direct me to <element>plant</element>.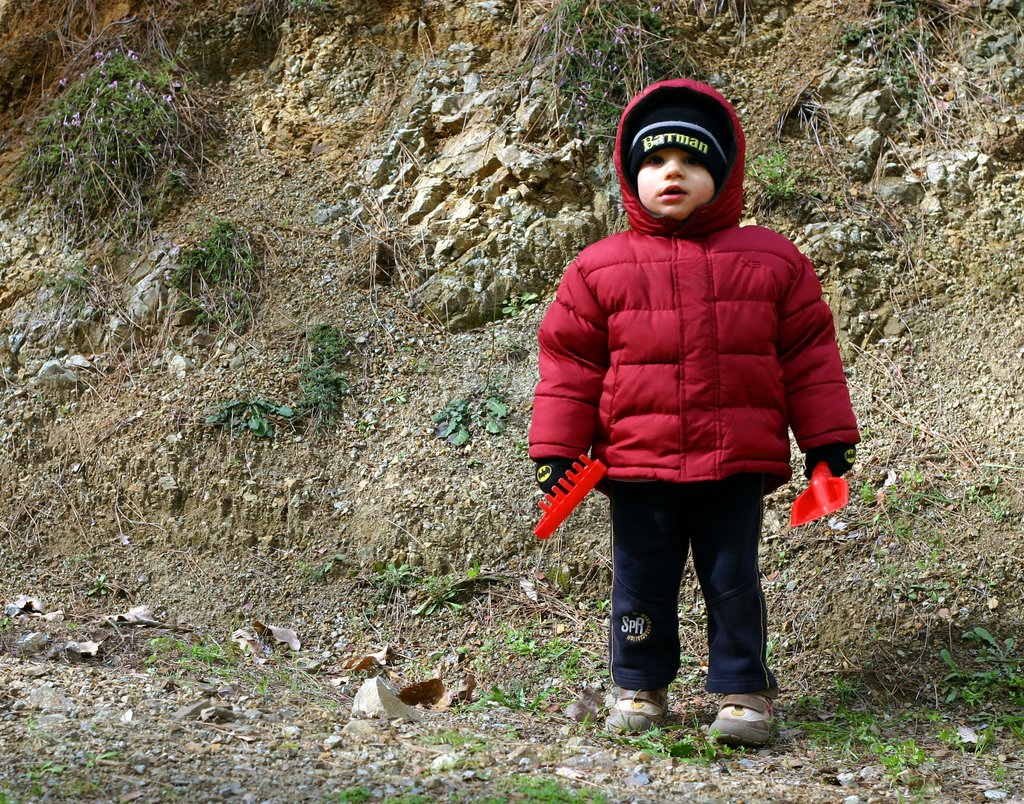
Direction: {"x1": 492, "y1": 630, "x2": 543, "y2": 655}.
